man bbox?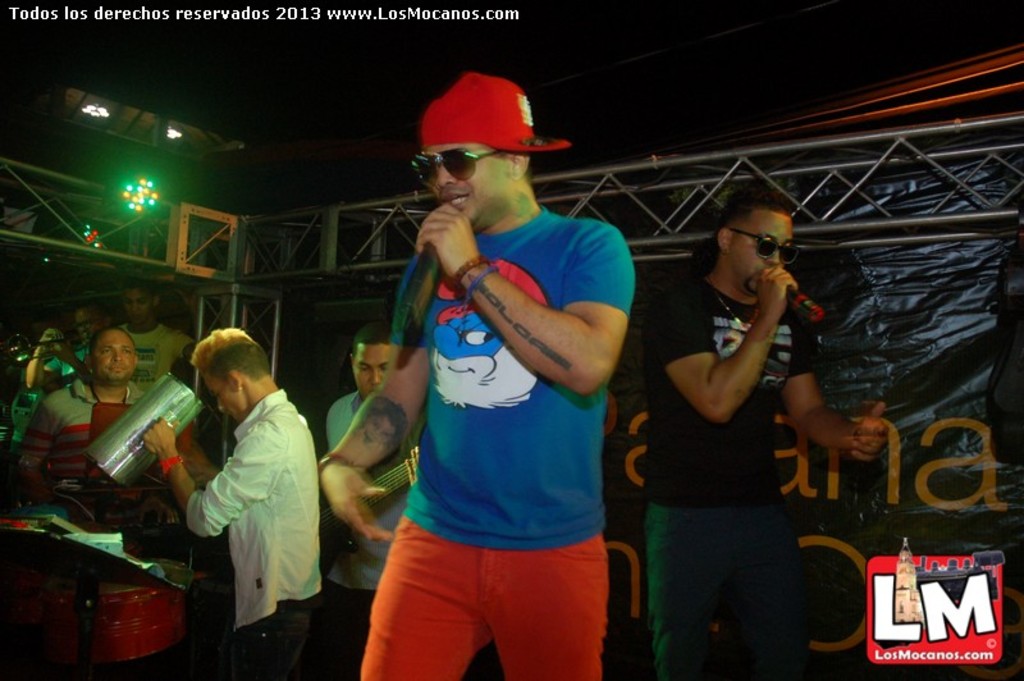
detection(28, 302, 111, 402)
